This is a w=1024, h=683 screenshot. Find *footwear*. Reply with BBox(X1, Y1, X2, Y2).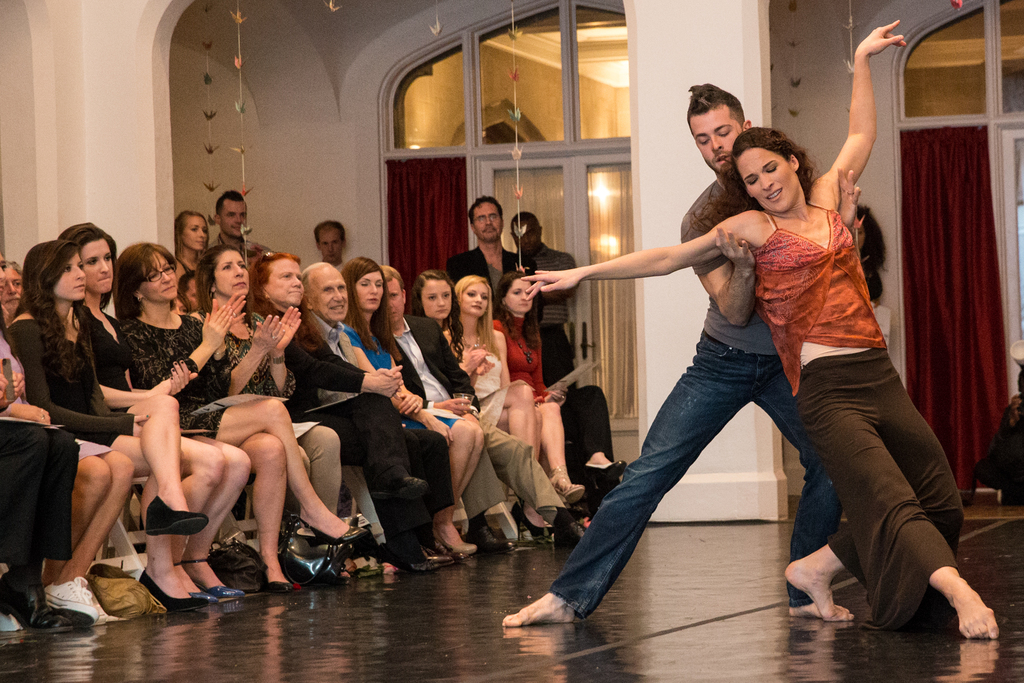
BBox(580, 457, 625, 493).
